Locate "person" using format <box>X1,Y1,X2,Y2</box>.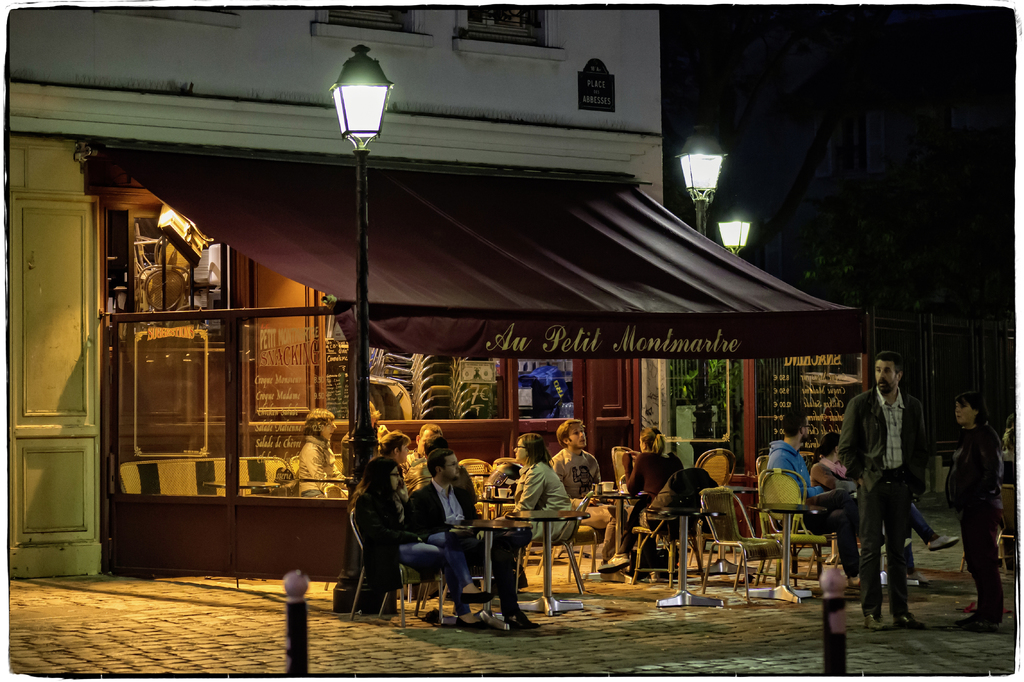
<box>543,417,625,572</box>.
